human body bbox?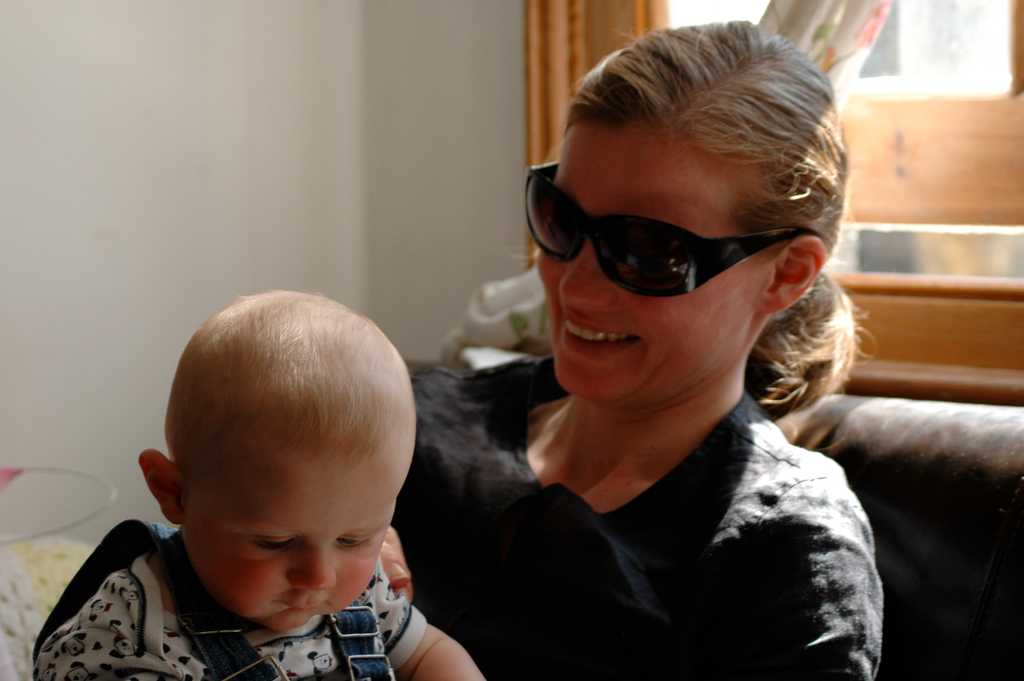
rect(63, 270, 506, 679)
